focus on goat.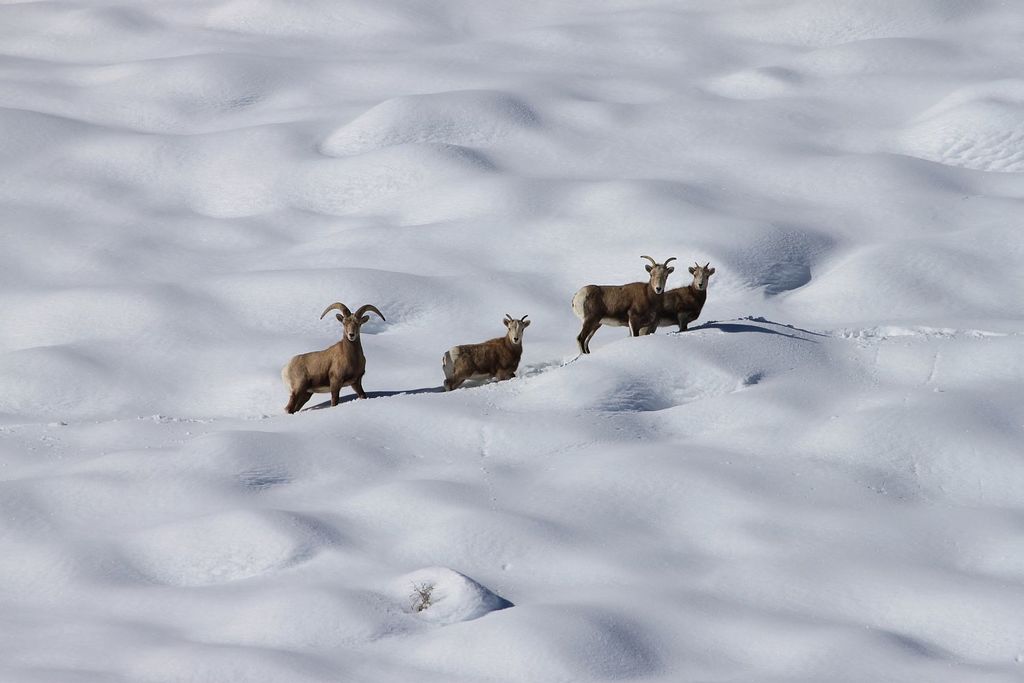
Focused at [left=569, top=247, right=678, bottom=353].
